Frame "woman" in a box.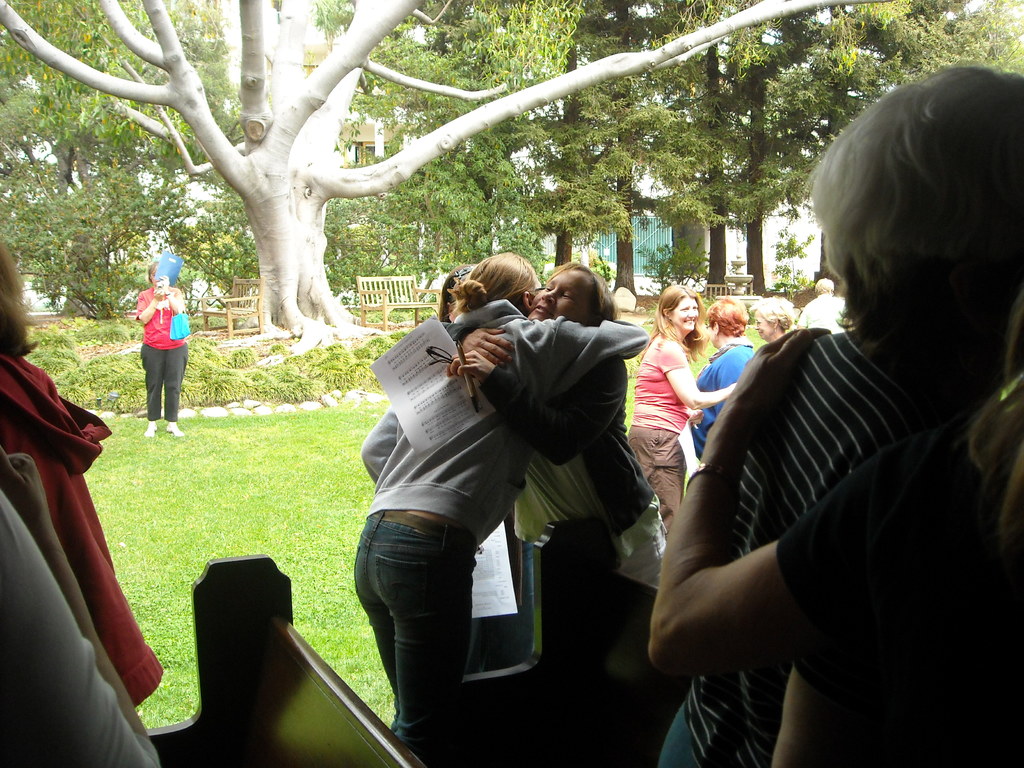
(136,255,189,433).
